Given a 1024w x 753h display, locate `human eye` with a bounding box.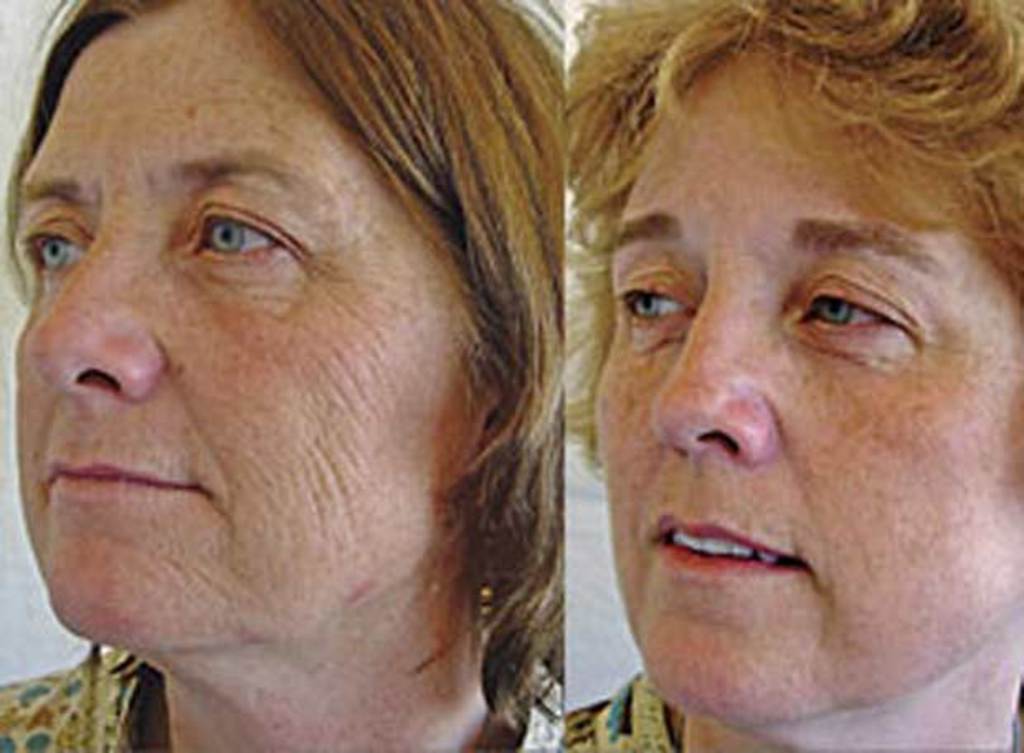
Located: {"x1": 180, "y1": 185, "x2": 312, "y2": 277}.
